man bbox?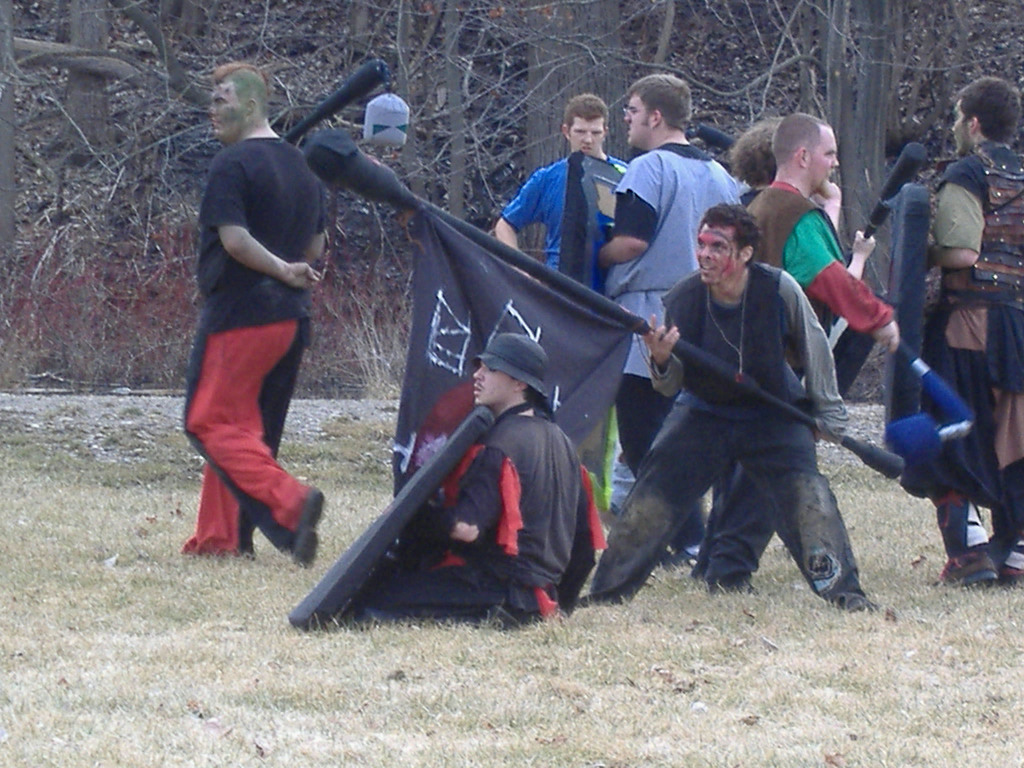
Rect(175, 61, 331, 574)
